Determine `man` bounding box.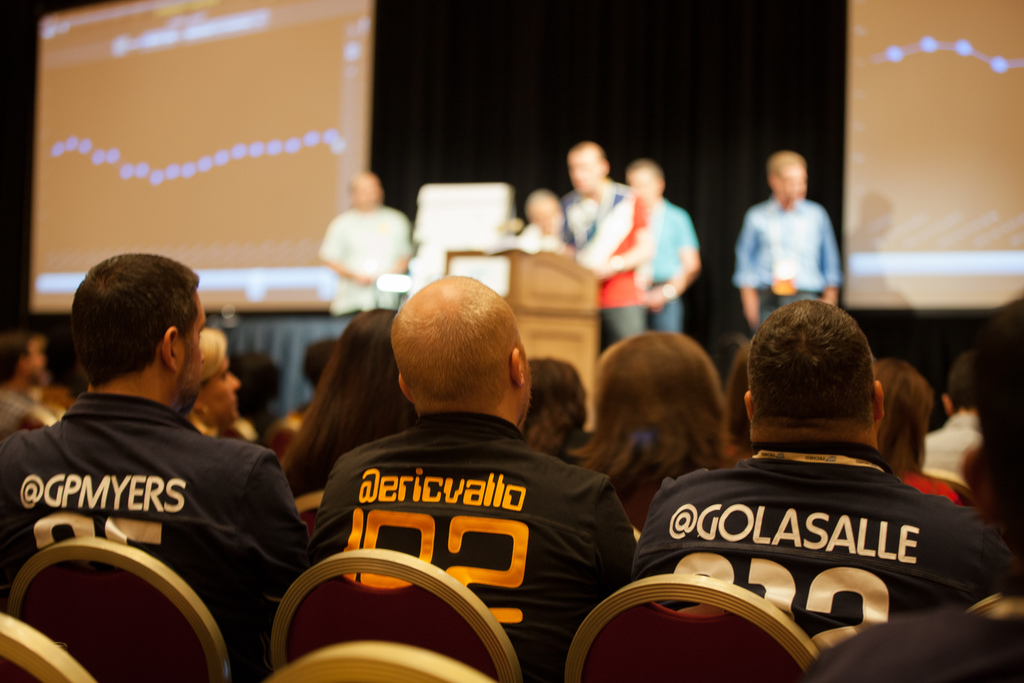
Determined: <region>0, 254, 321, 669</region>.
